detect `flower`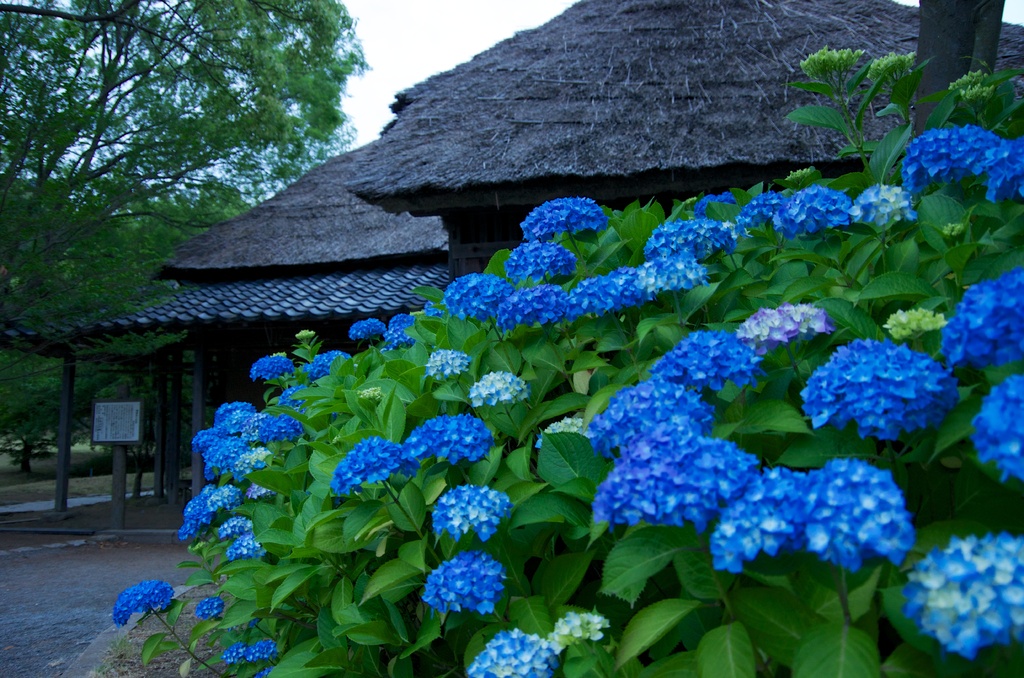
rect(973, 378, 1023, 491)
